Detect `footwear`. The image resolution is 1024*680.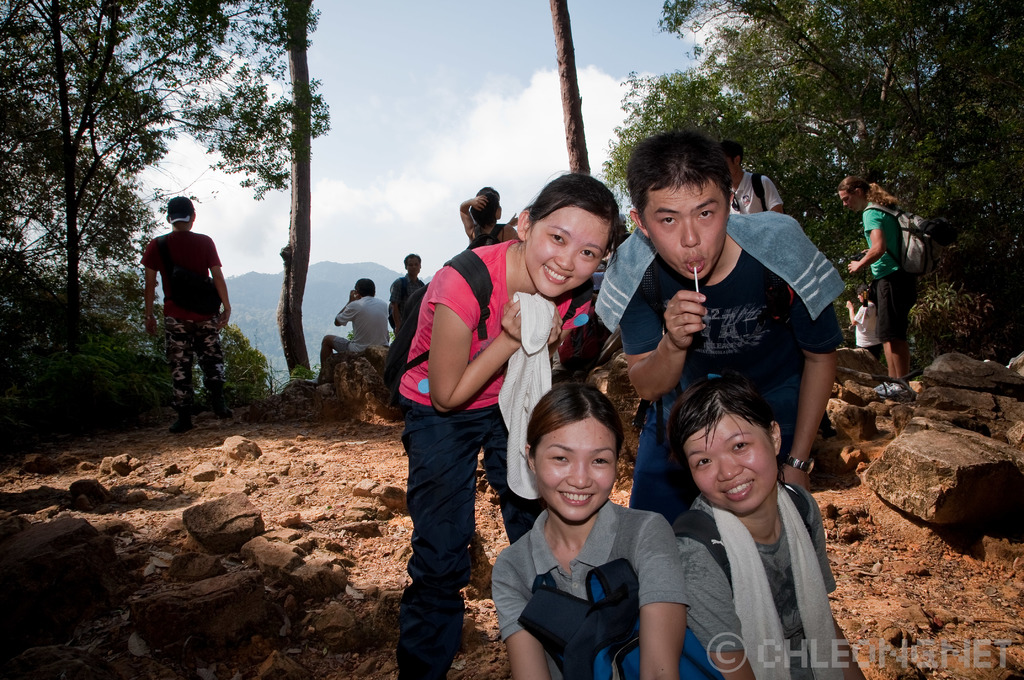
214,398,234,423.
